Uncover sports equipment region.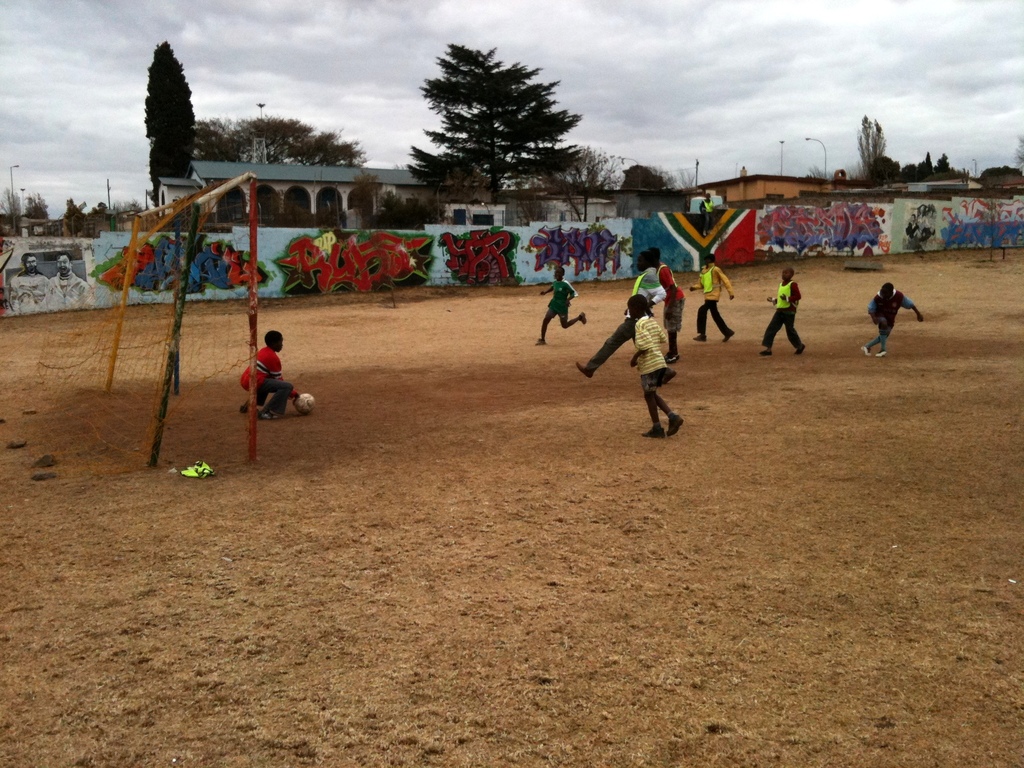
Uncovered: 35,170,259,466.
